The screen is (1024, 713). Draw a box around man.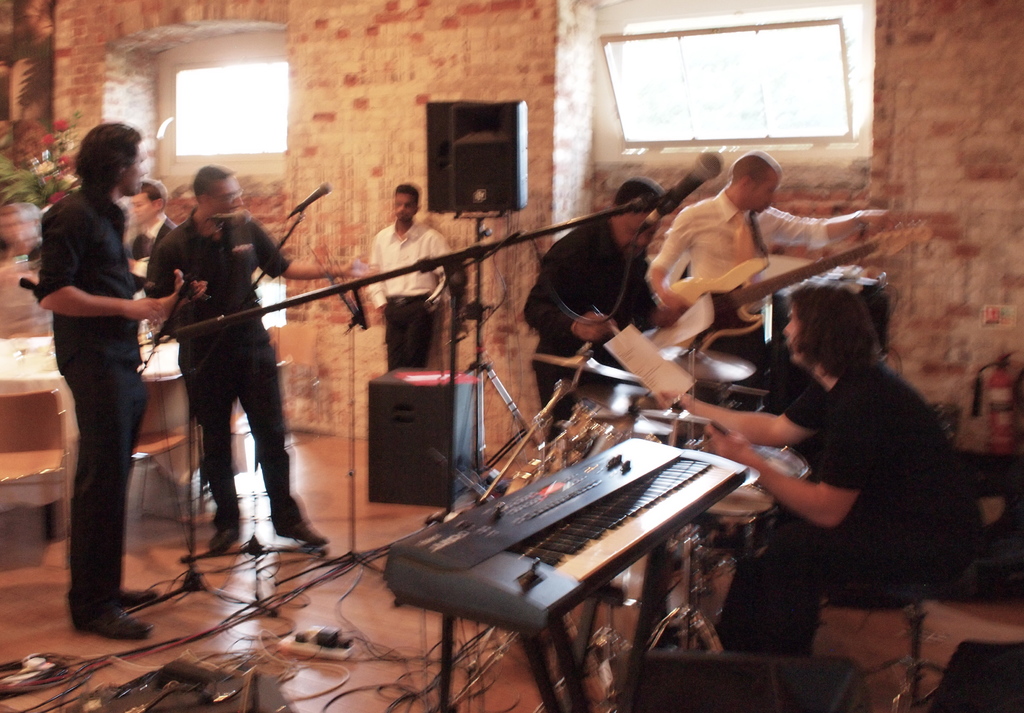
crop(124, 183, 175, 296).
